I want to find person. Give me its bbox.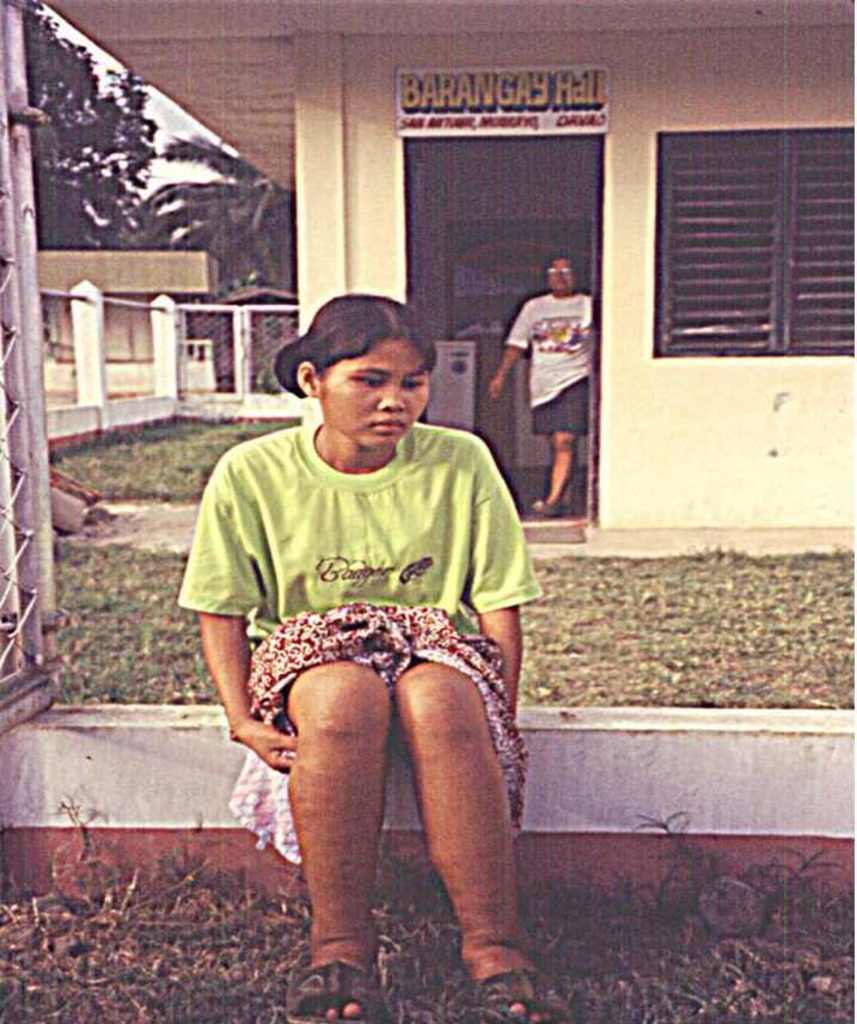
box(482, 262, 592, 522).
